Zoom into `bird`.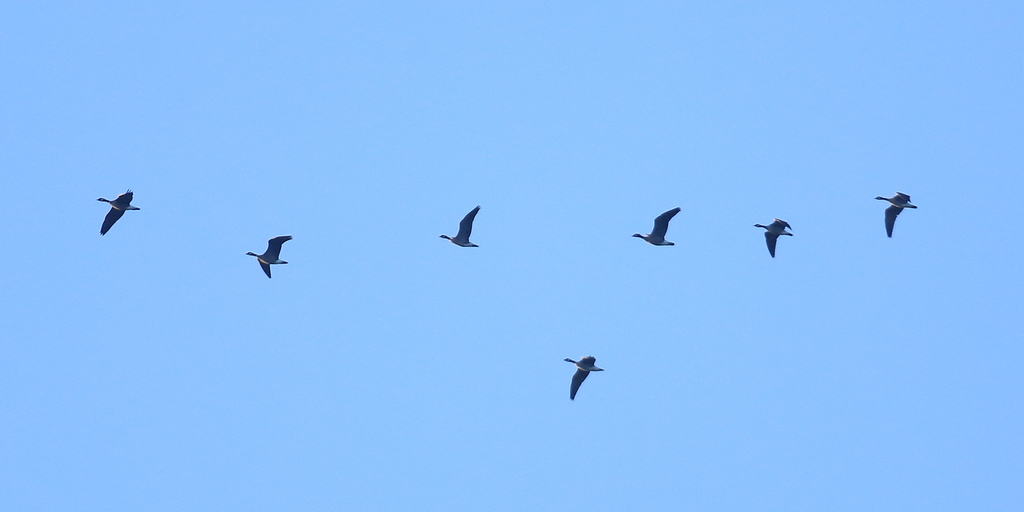
Zoom target: bbox=(231, 228, 300, 278).
